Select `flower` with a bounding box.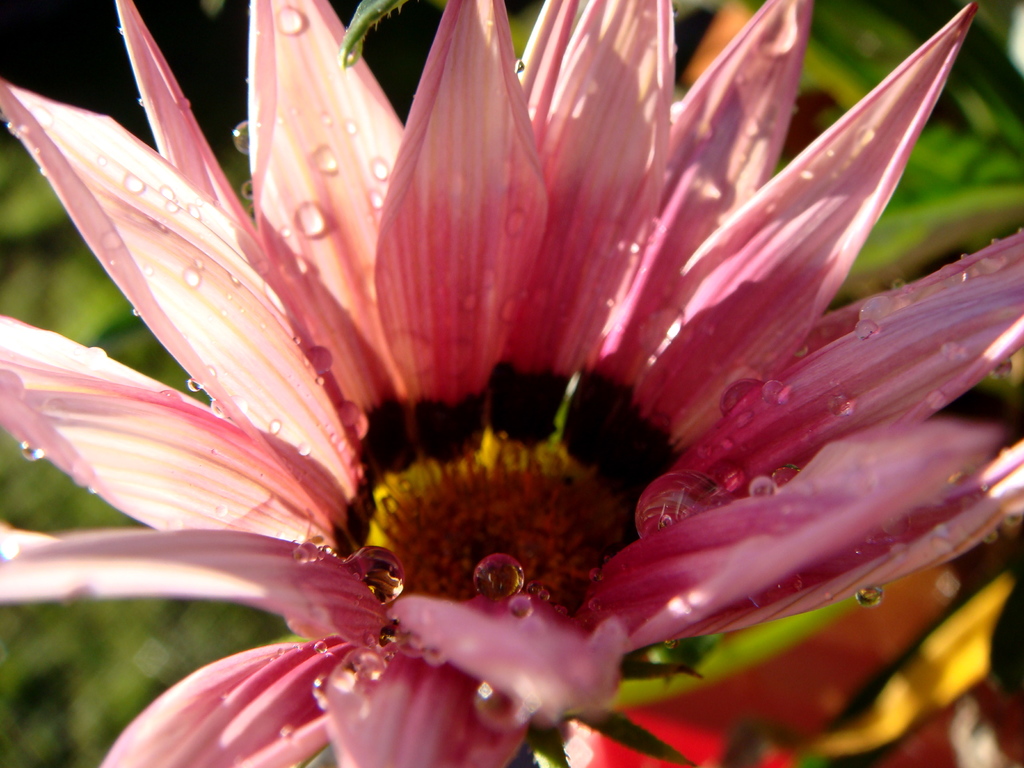
crop(0, 0, 1023, 767).
